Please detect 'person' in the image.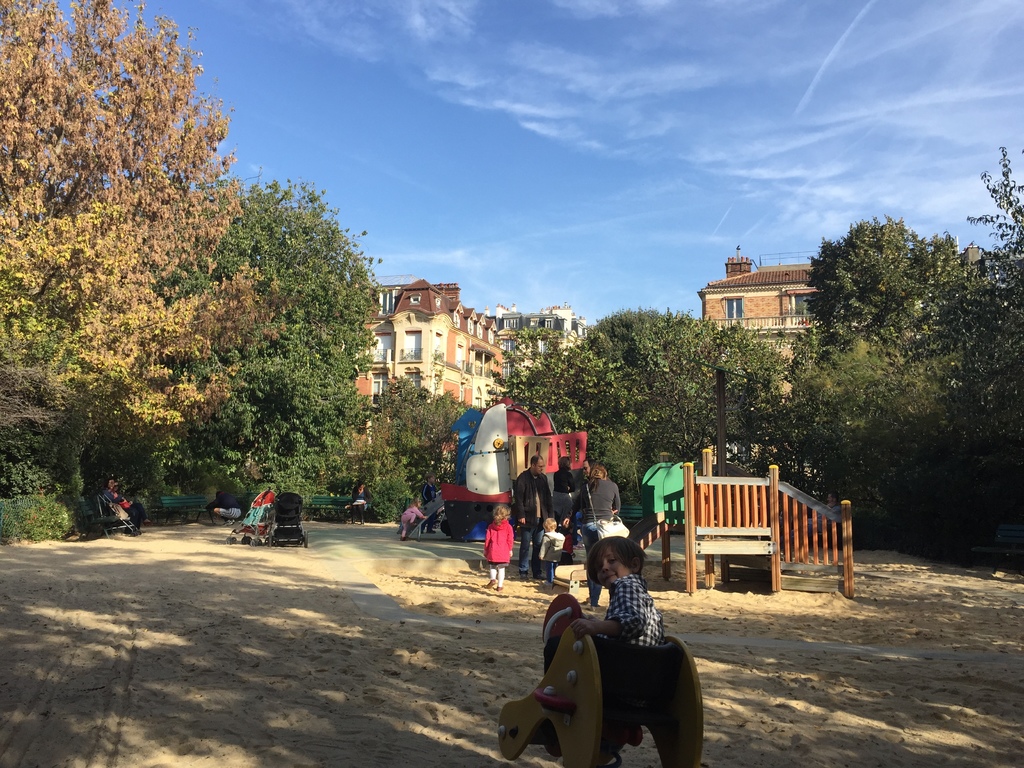
left=582, top=456, right=596, bottom=476.
